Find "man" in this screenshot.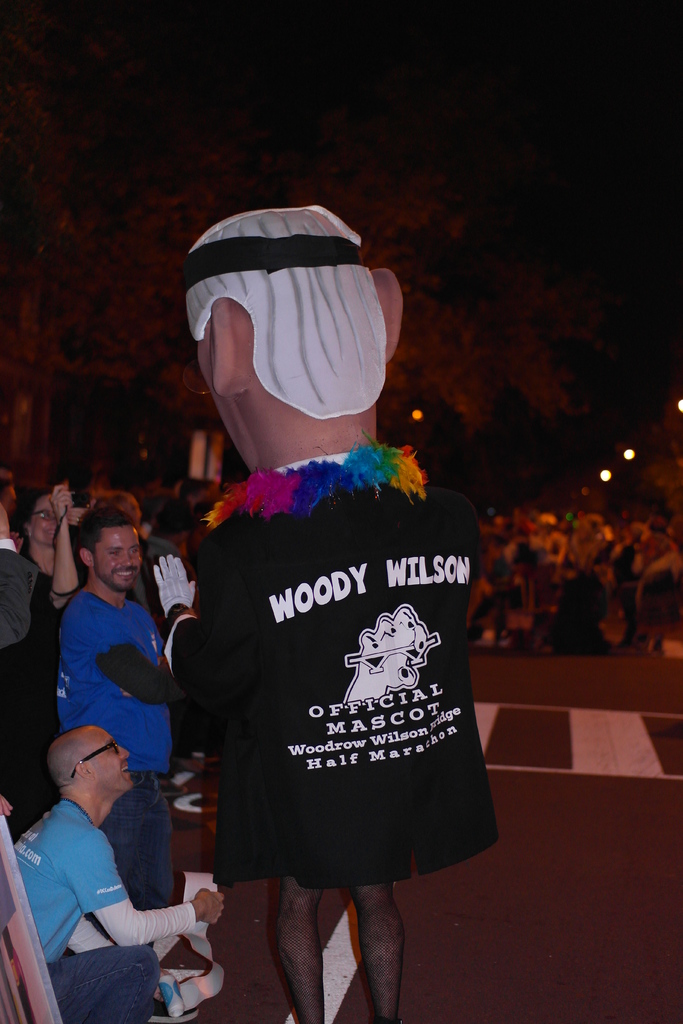
The bounding box for "man" is l=92, t=486, r=187, b=622.
